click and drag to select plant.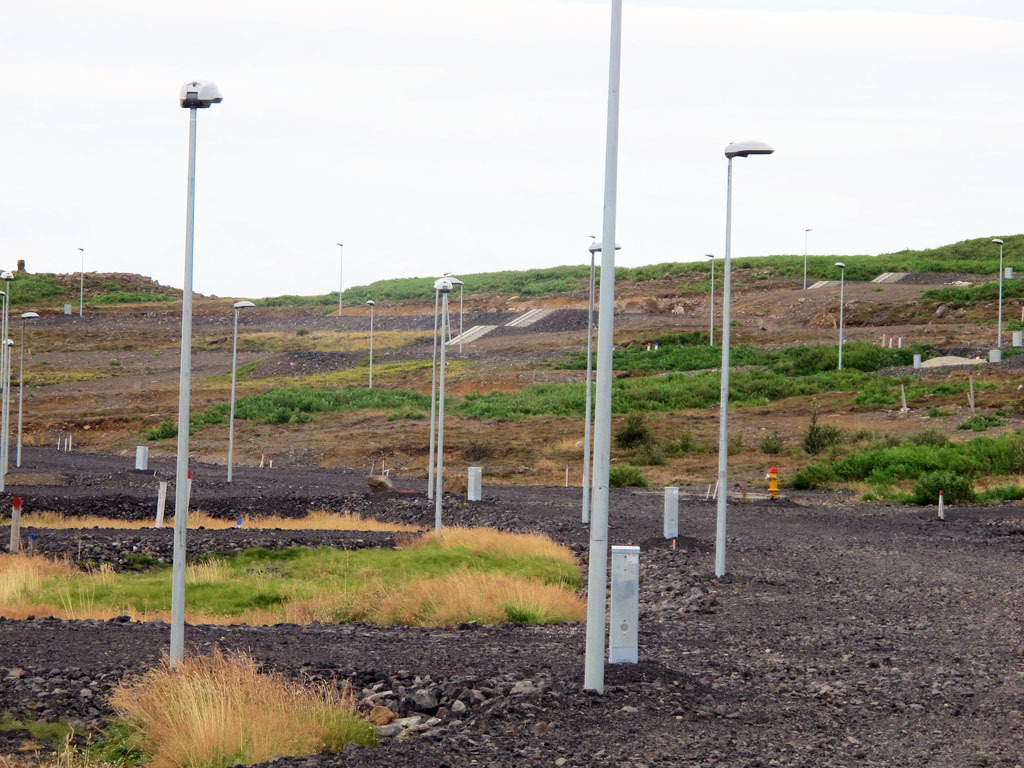
Selection: bbox=[839, 446, 894, 503].
